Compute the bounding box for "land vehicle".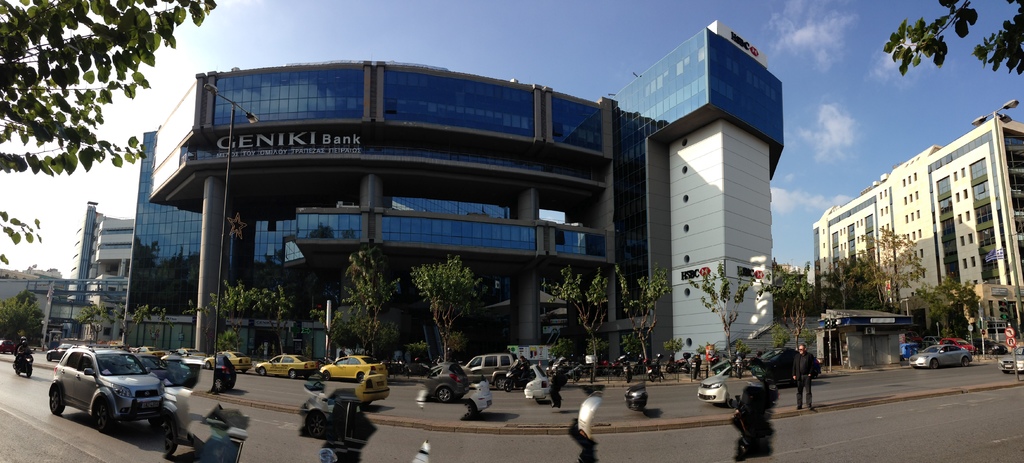
rect(650, 355, 660, 377).
